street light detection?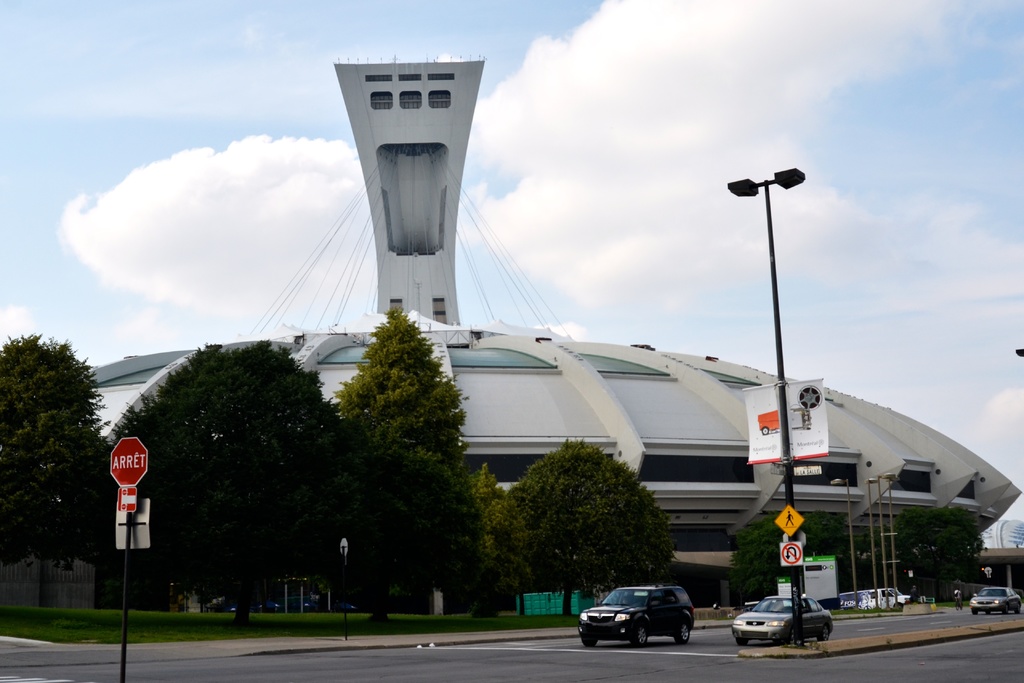
box=[728, 164, 803, 642]
